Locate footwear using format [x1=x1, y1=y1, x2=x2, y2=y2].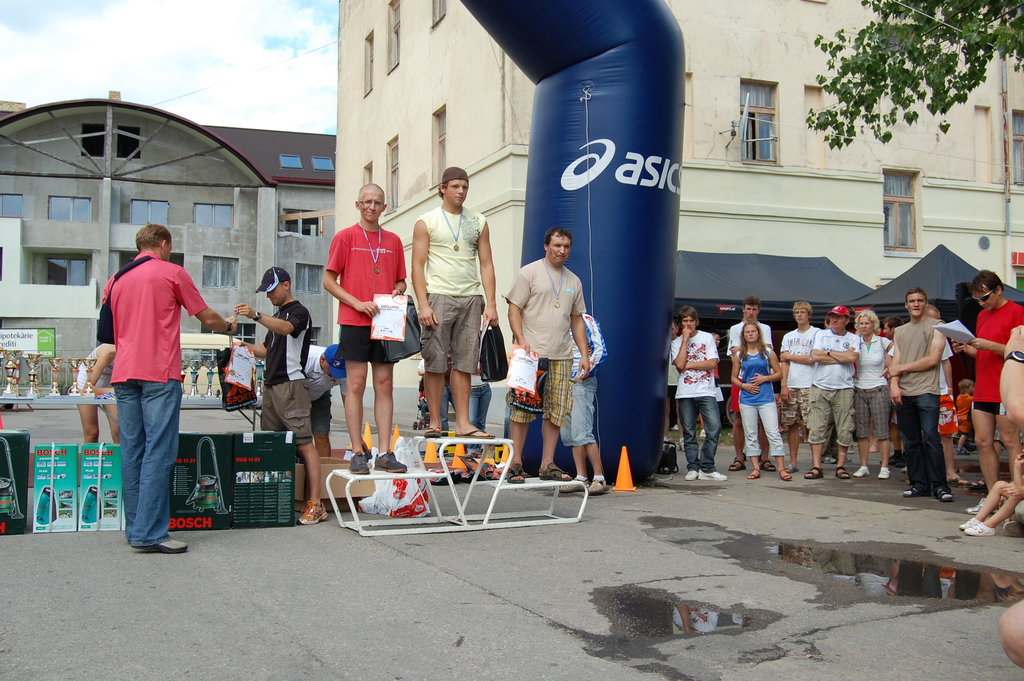
[x1=877, y1=466, x2=886, y2=479].
